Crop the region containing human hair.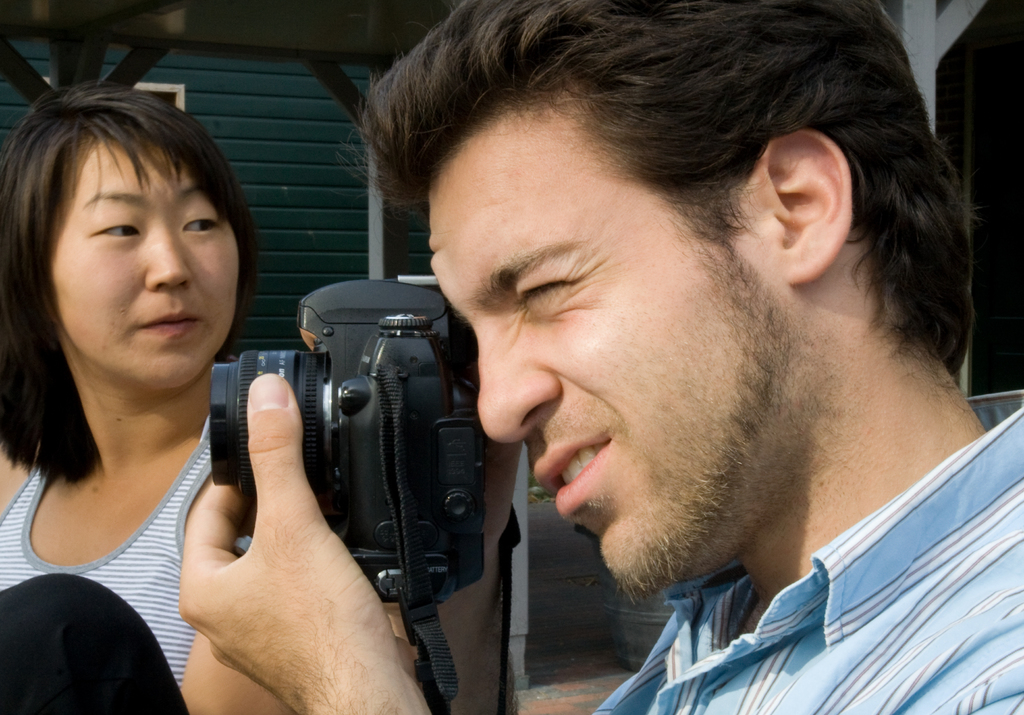
Crop region: rect(360, 33, 972, 387).
